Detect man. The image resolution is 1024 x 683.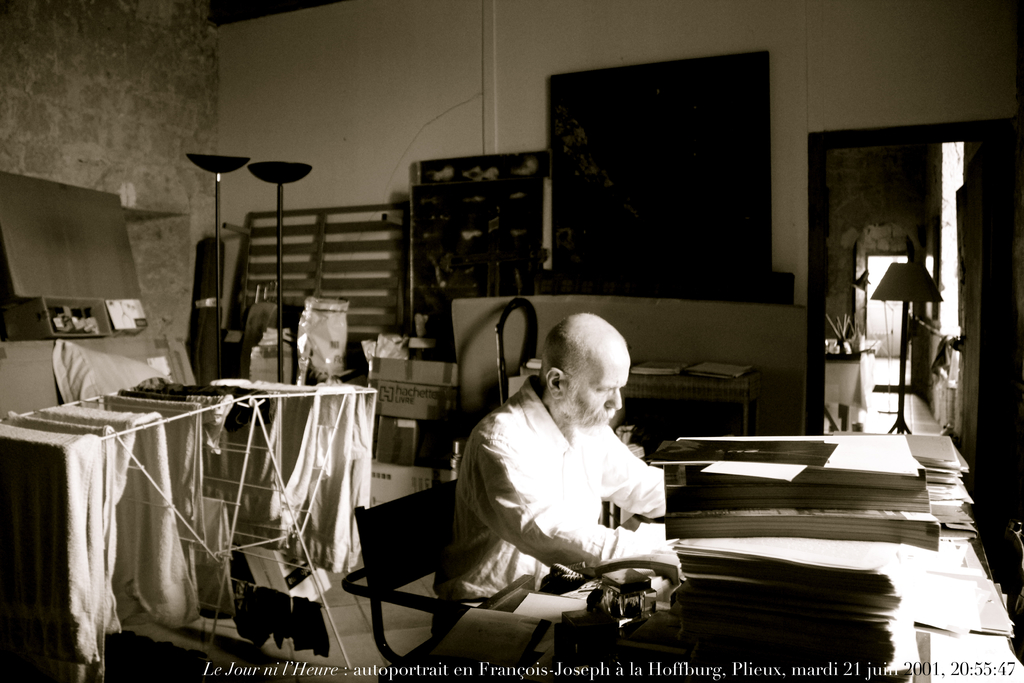
(x1=432, y1=314, x2=710, y2=638).
